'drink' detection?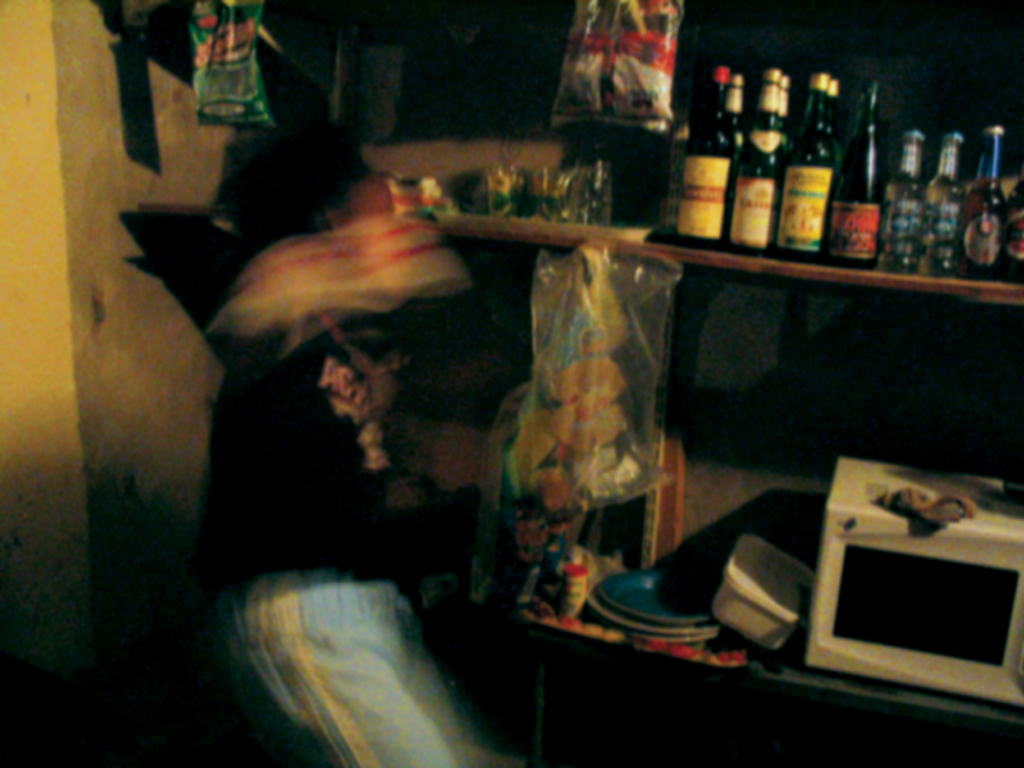
x1=676 y1=70 x2=1023 y2=289
